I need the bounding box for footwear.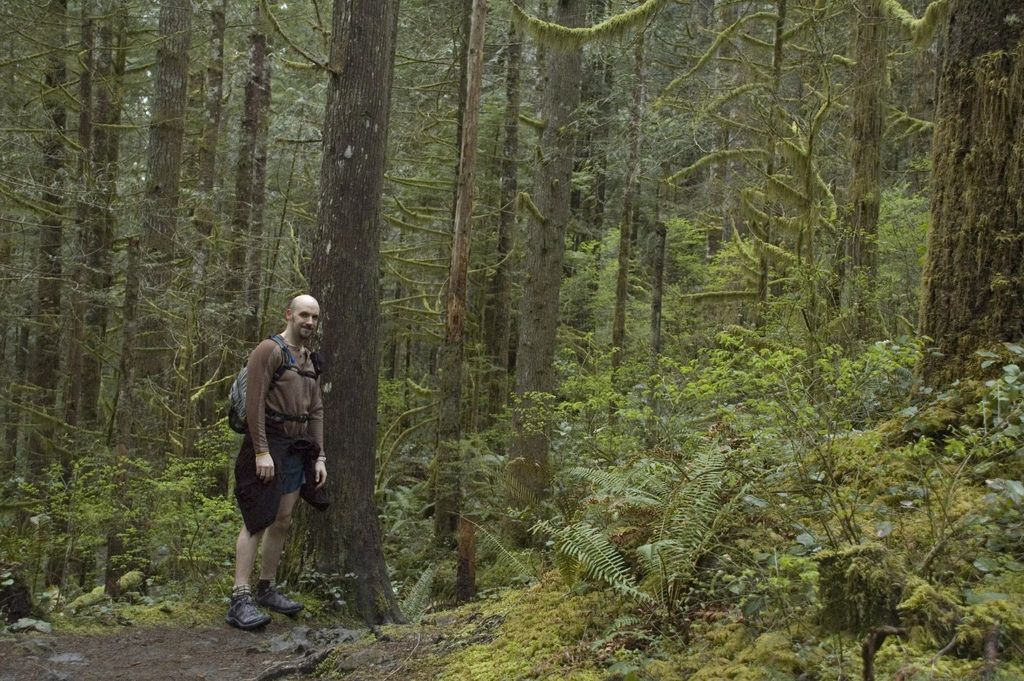
Here it is: (252, 577, 304, 612).
